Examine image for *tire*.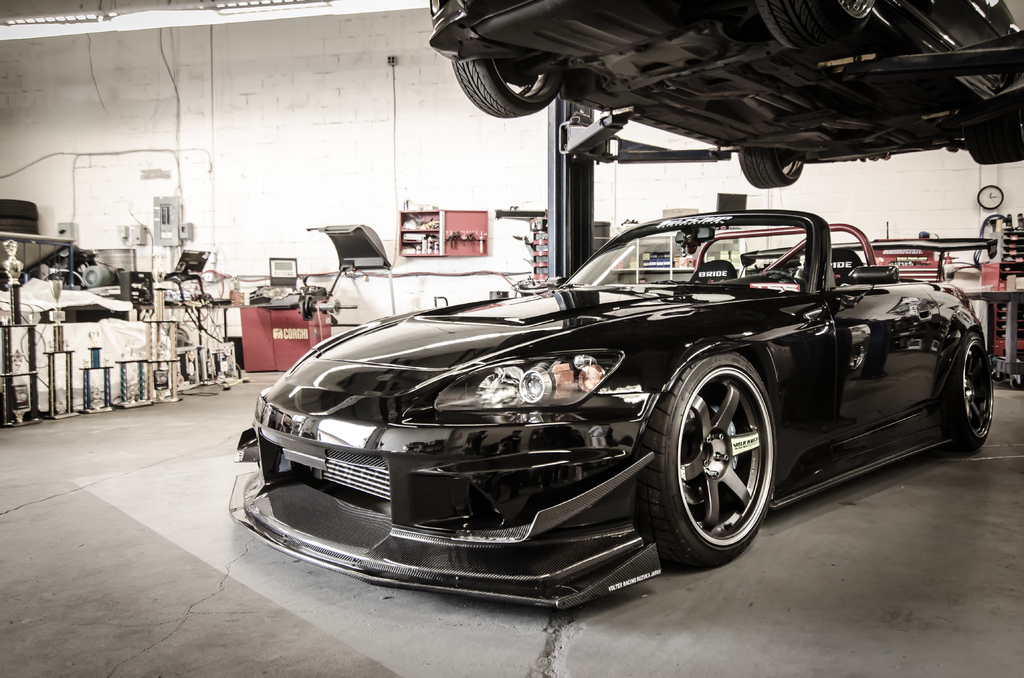
Examination result: [645,348,785,568].
